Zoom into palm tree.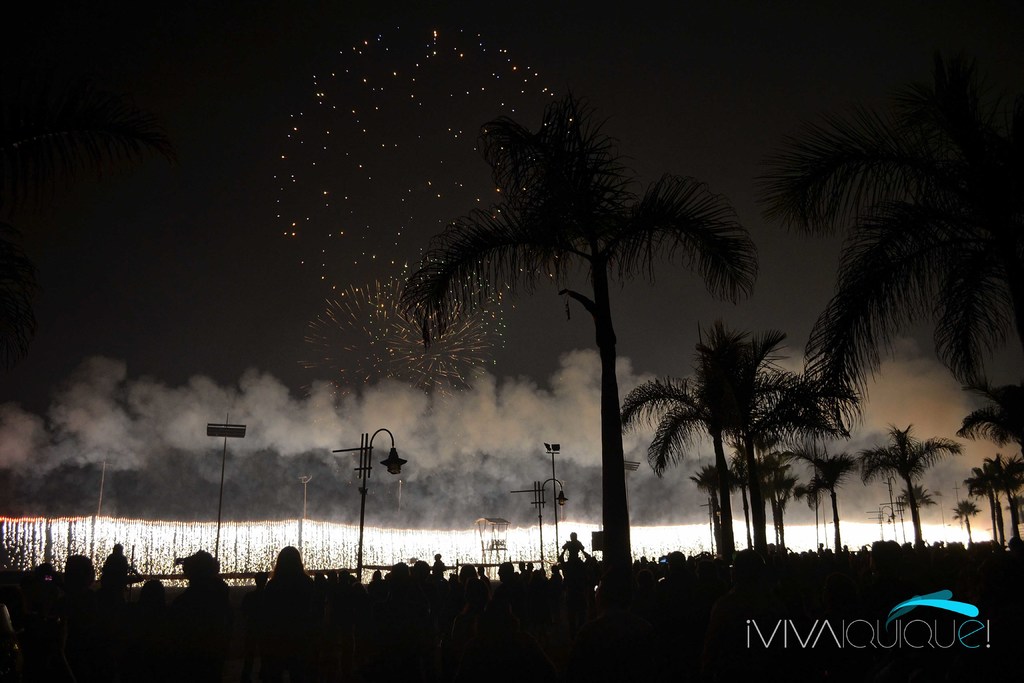
Zoom target: 857/422/943/540.
